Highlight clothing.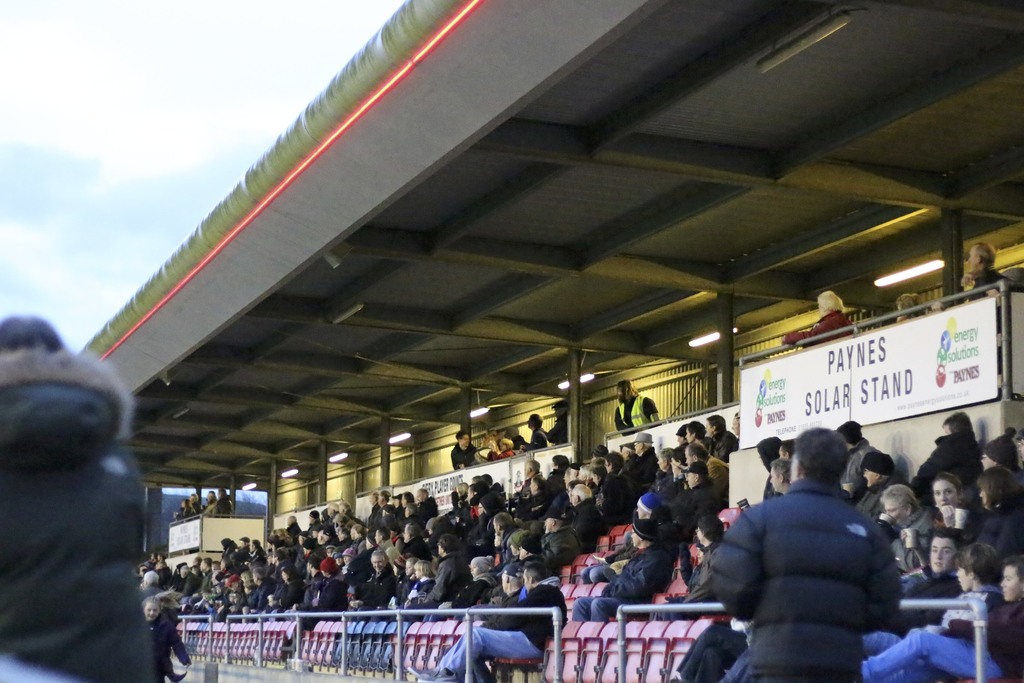
Highlighted region: bbox(188, 500, 200, 518).
